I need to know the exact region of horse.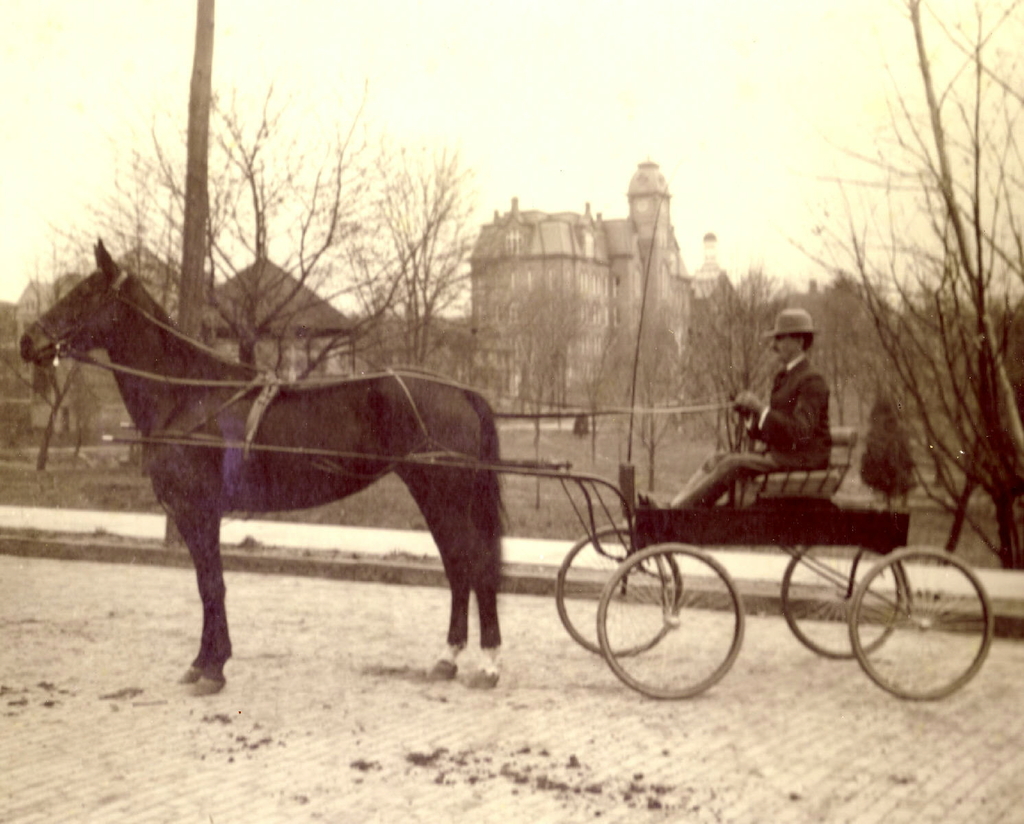
Region: 14/233/505/693.
